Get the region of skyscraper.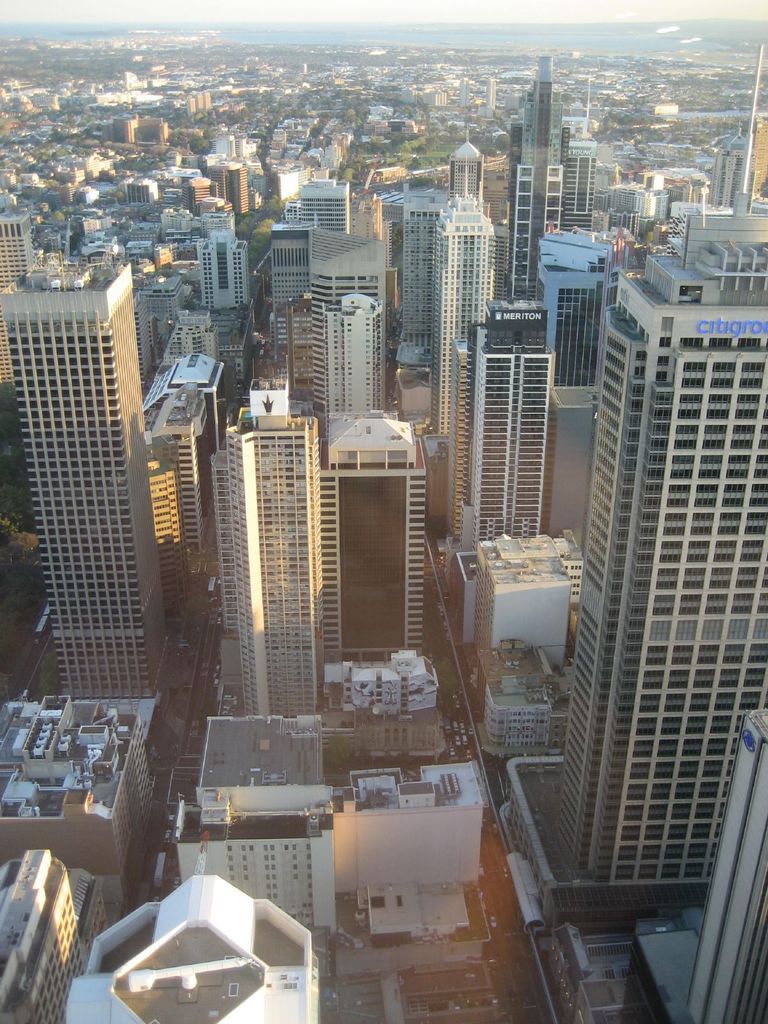
x1=707, y1=145, x2=741, y2=213.
